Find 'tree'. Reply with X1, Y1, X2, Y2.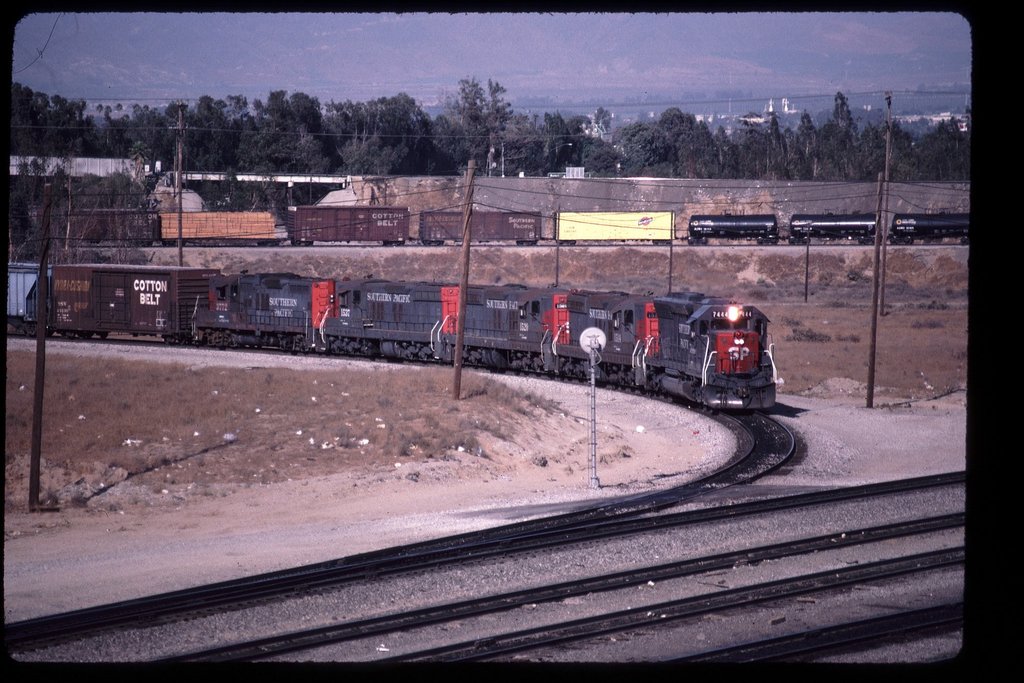
570, 111, 592, 140.
